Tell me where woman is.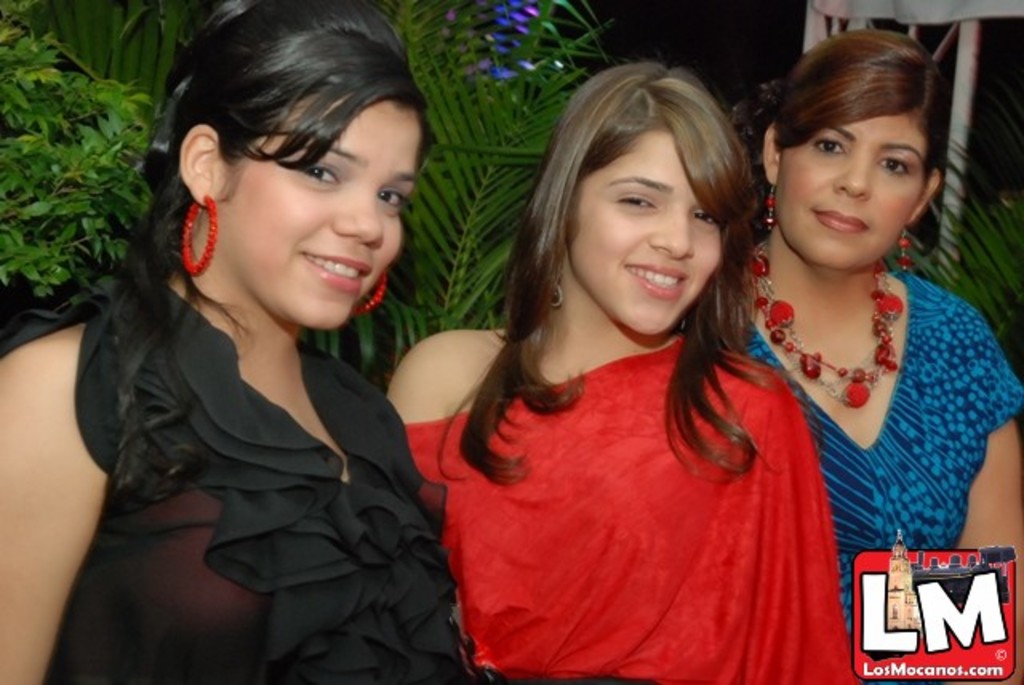
woman is at x1=734 y1=35 x2=1021 y2=683.
